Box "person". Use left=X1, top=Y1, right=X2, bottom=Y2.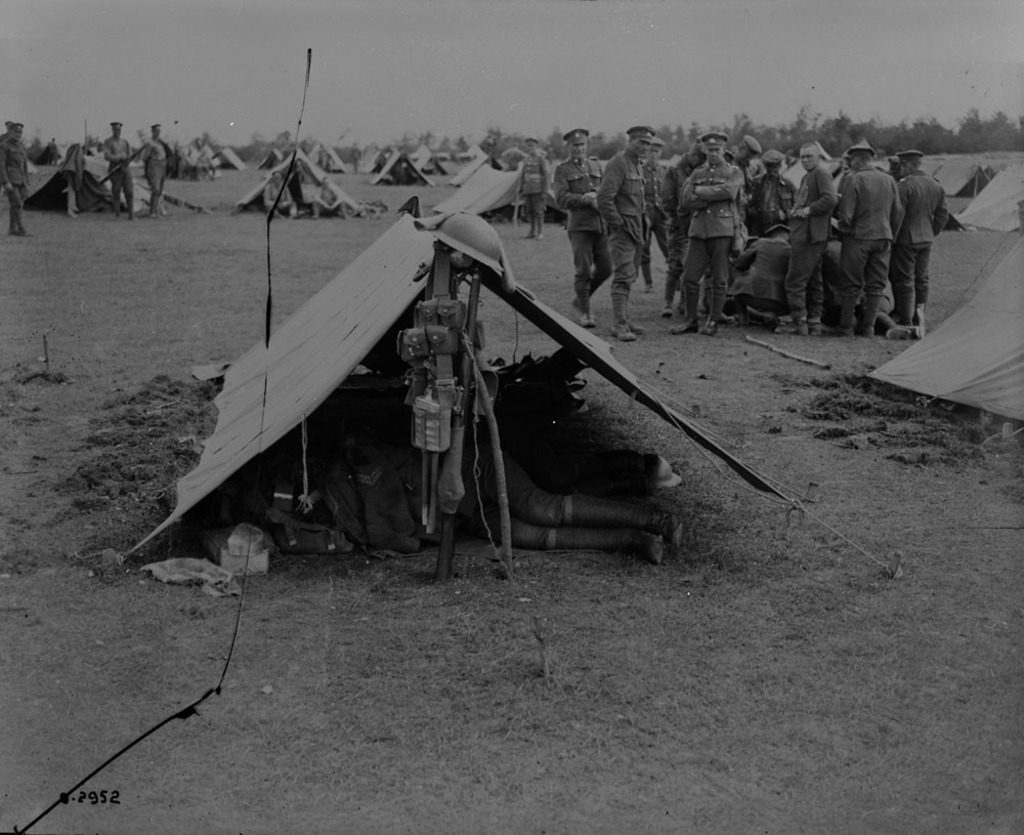
left=44, top=136, right=58, bottom=169.
